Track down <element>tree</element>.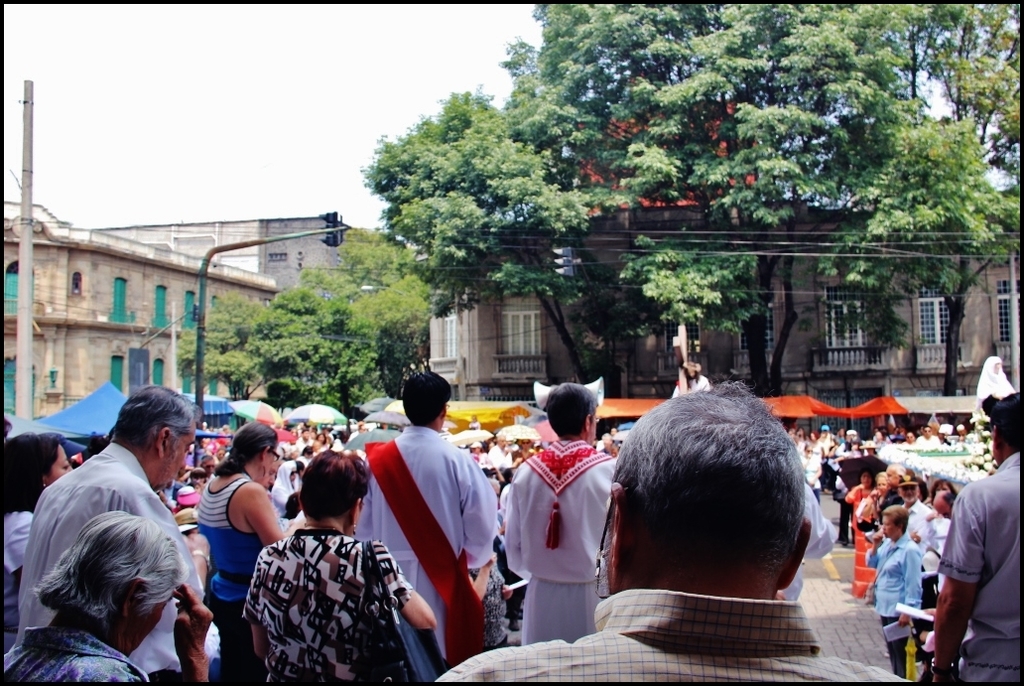
Tracked to rect(163, 295, 286, 424).
